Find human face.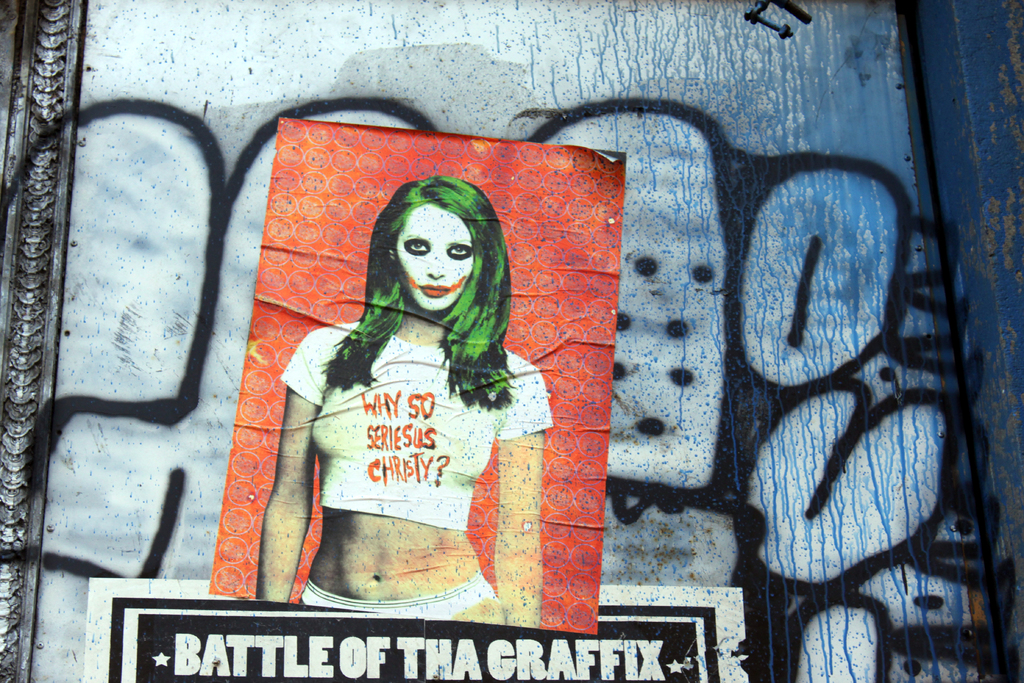
detection(394, 210, 473, 315).
